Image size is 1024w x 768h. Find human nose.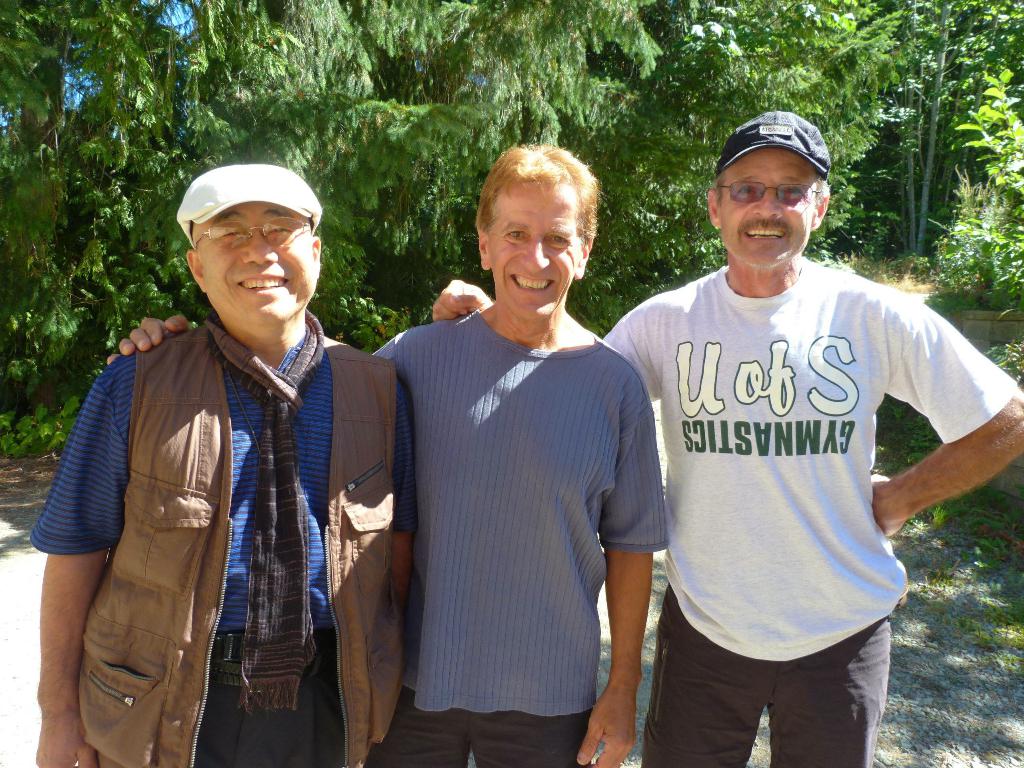
{"left": 520, "top": 233, "right": 549, "bottom": 270}.
